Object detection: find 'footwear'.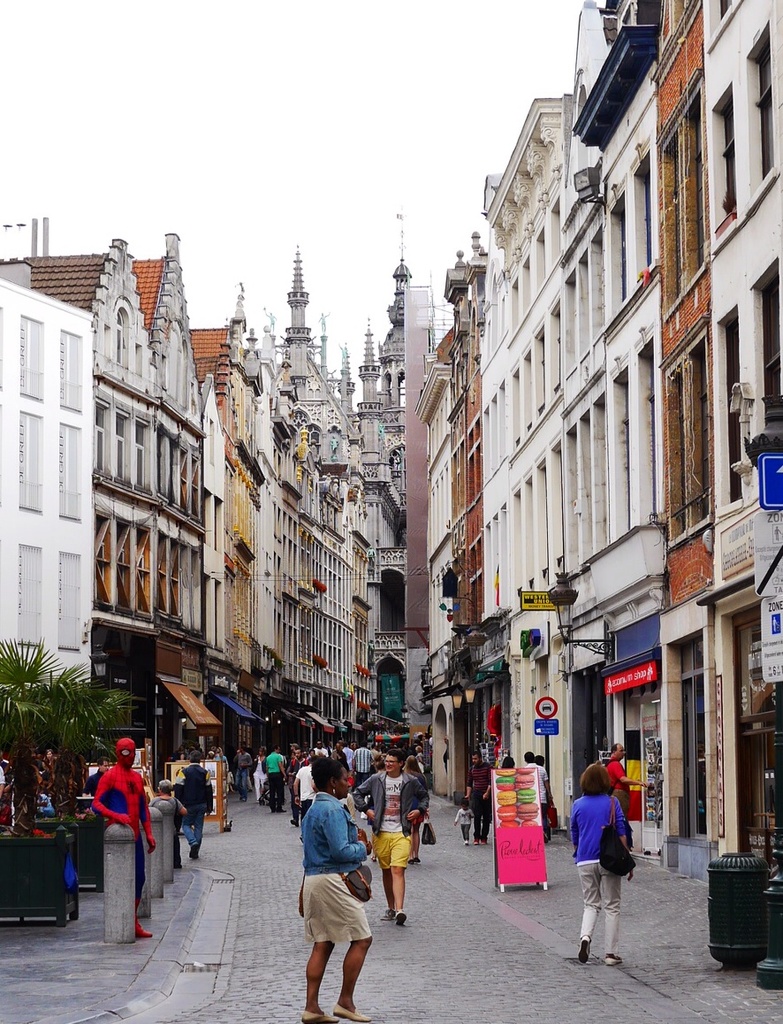
(470, 837, 479, 847).
